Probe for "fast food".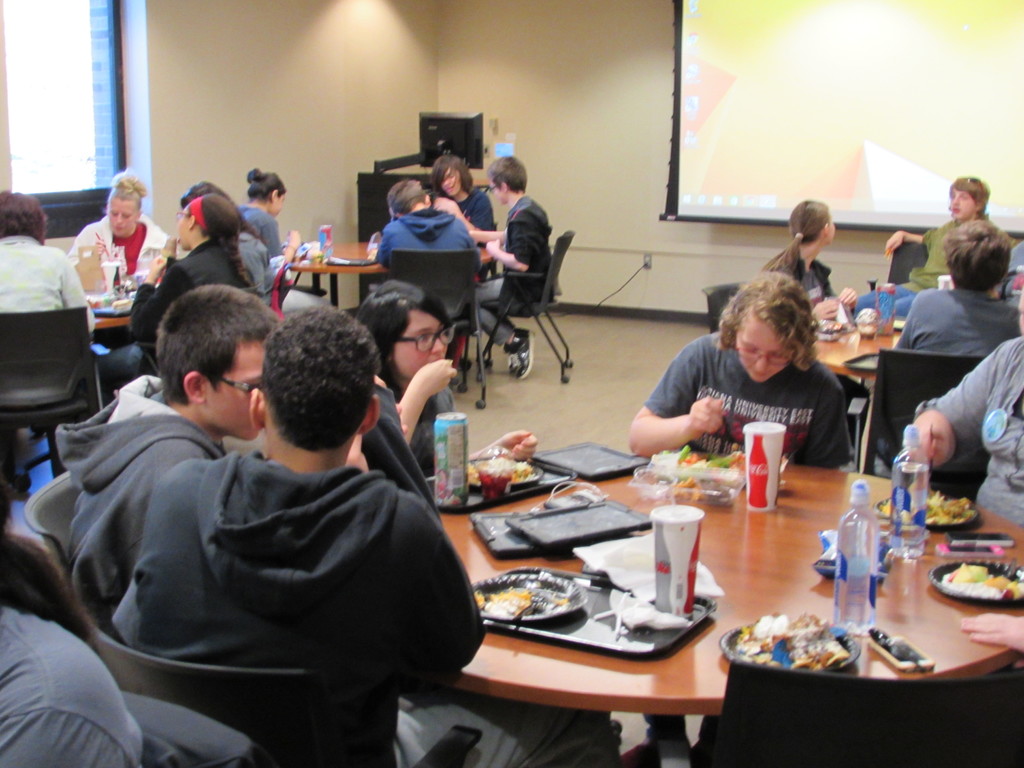
Probe result: bbox=(473, 447, 514, 501).
